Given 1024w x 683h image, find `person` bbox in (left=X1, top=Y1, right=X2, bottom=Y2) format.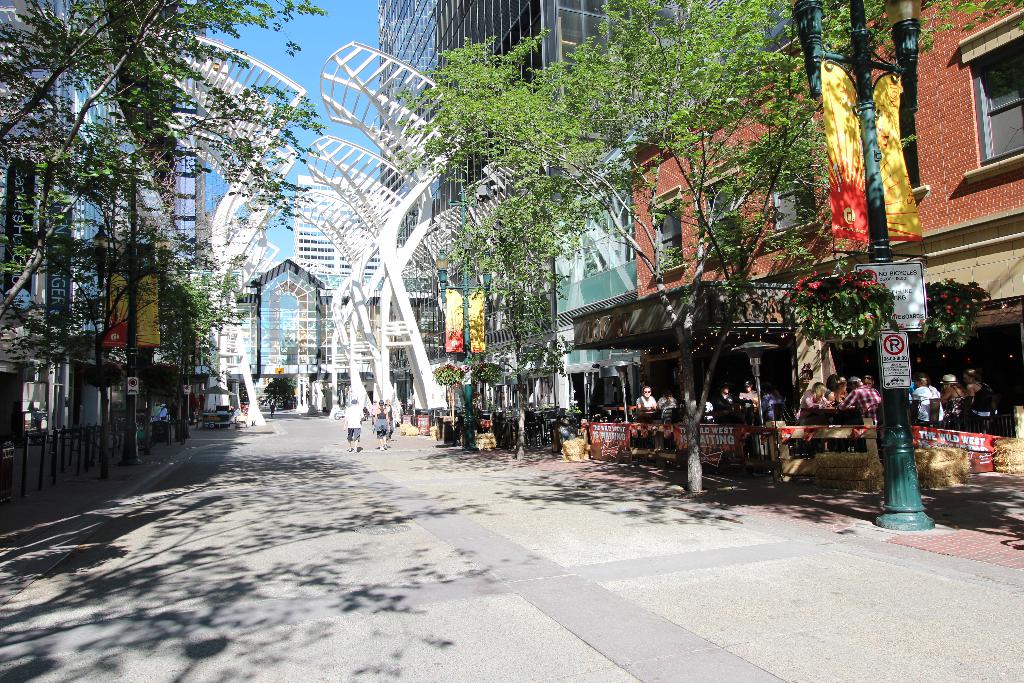
(left=961, top=368, right=997, bottom=420).
